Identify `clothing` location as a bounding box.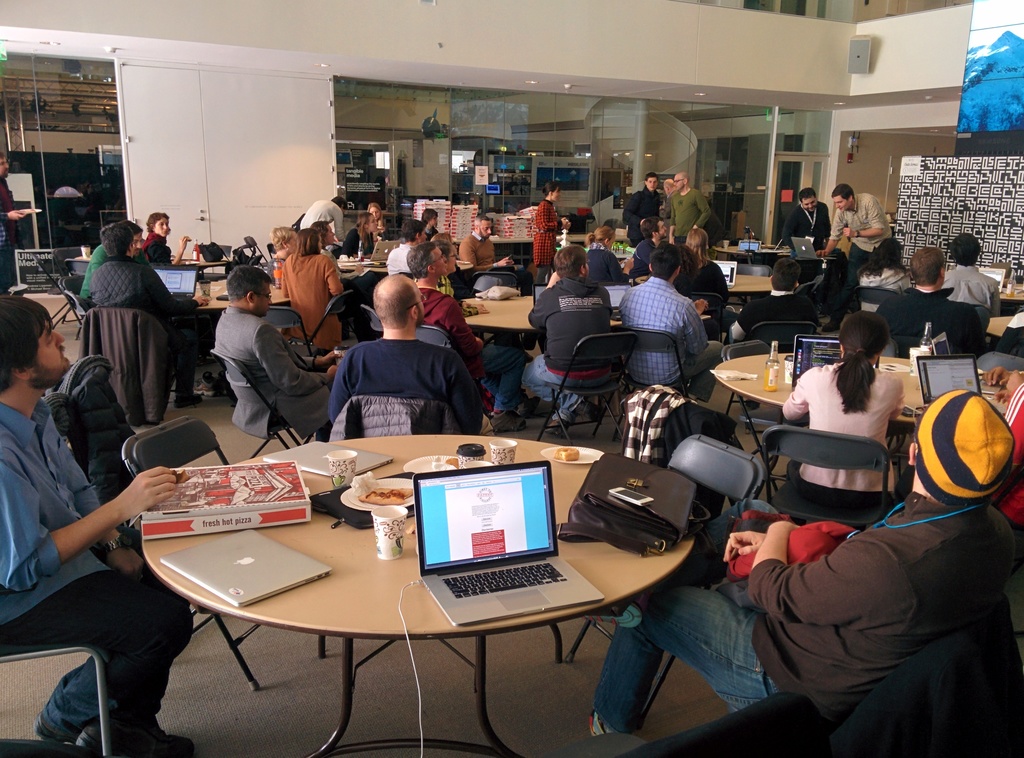
box(330, 392, 458, 445).
